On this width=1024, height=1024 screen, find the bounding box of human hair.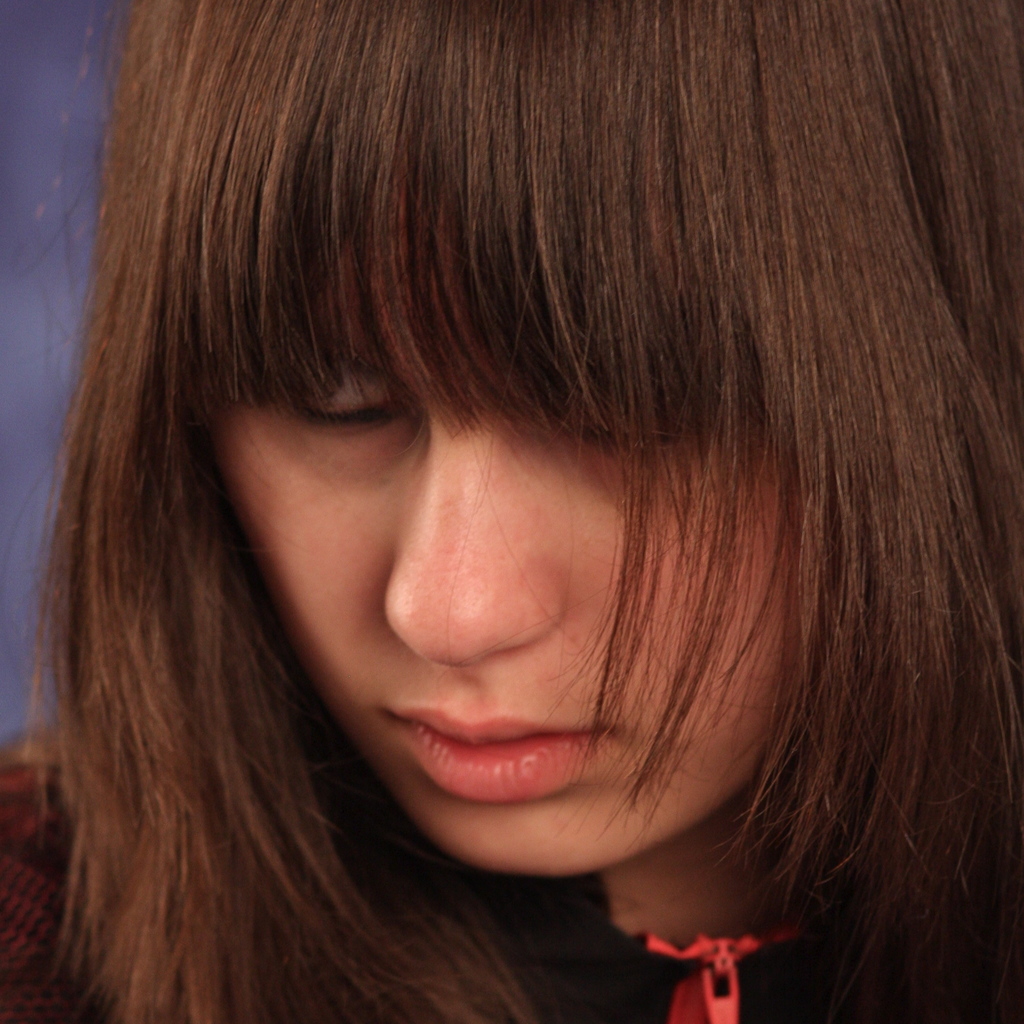
Bounding box: left=6, top=0, right=1023, bottom=1023.
